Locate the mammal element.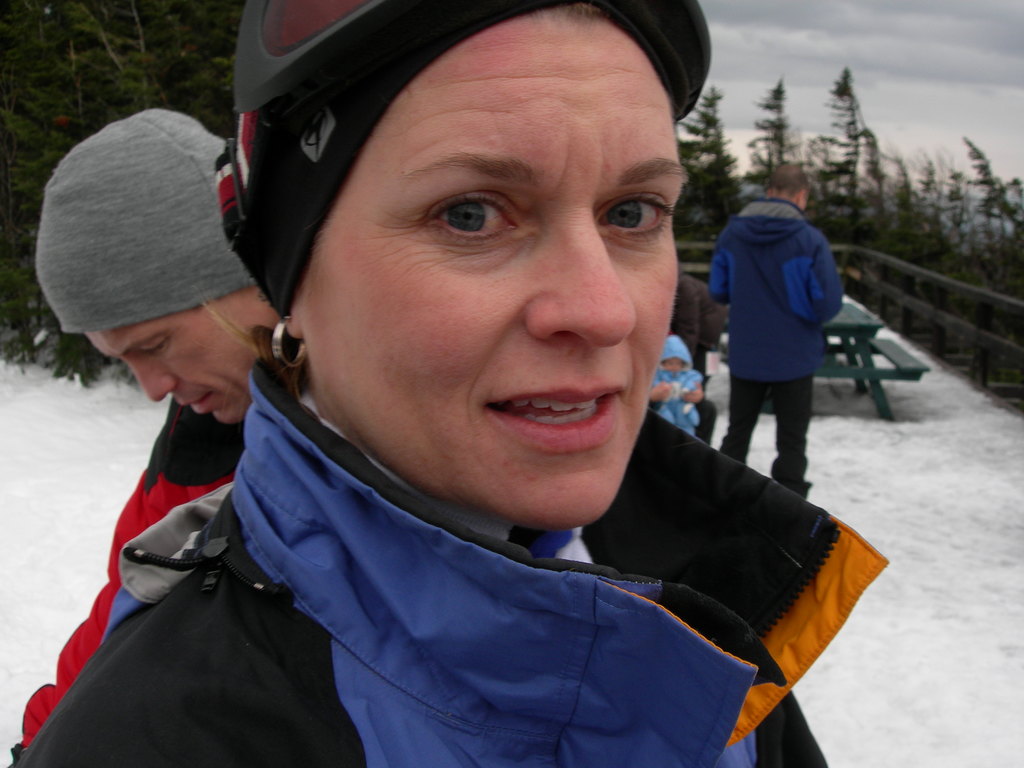
Element bbox: [18, 0, 916, 767].
